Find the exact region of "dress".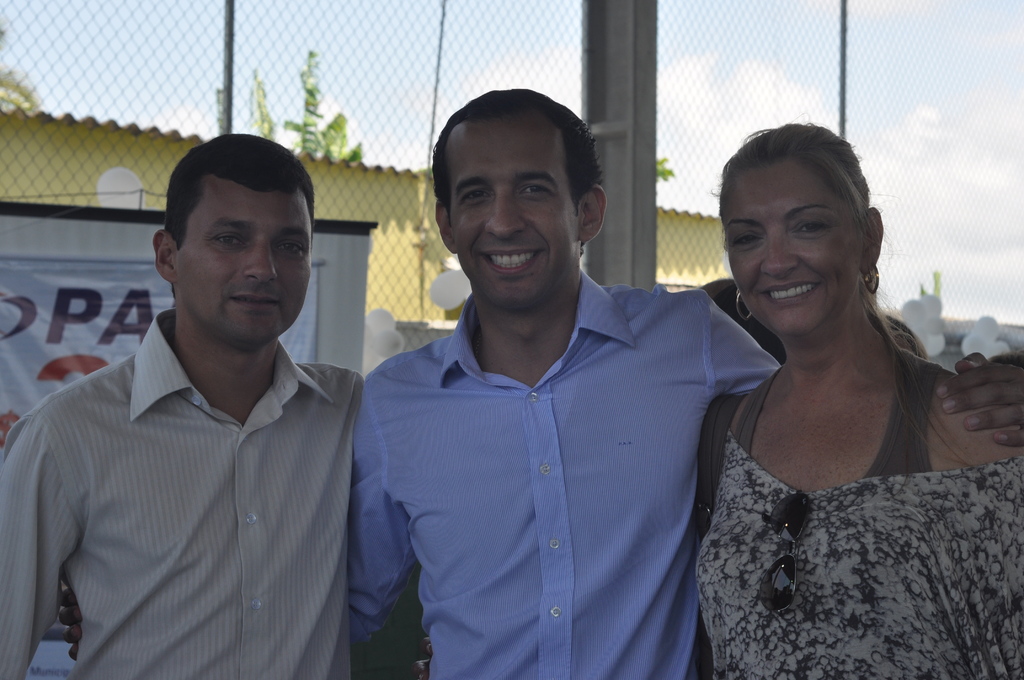
Exact region: [left=692, top=345, right=1023, bottom=679].
